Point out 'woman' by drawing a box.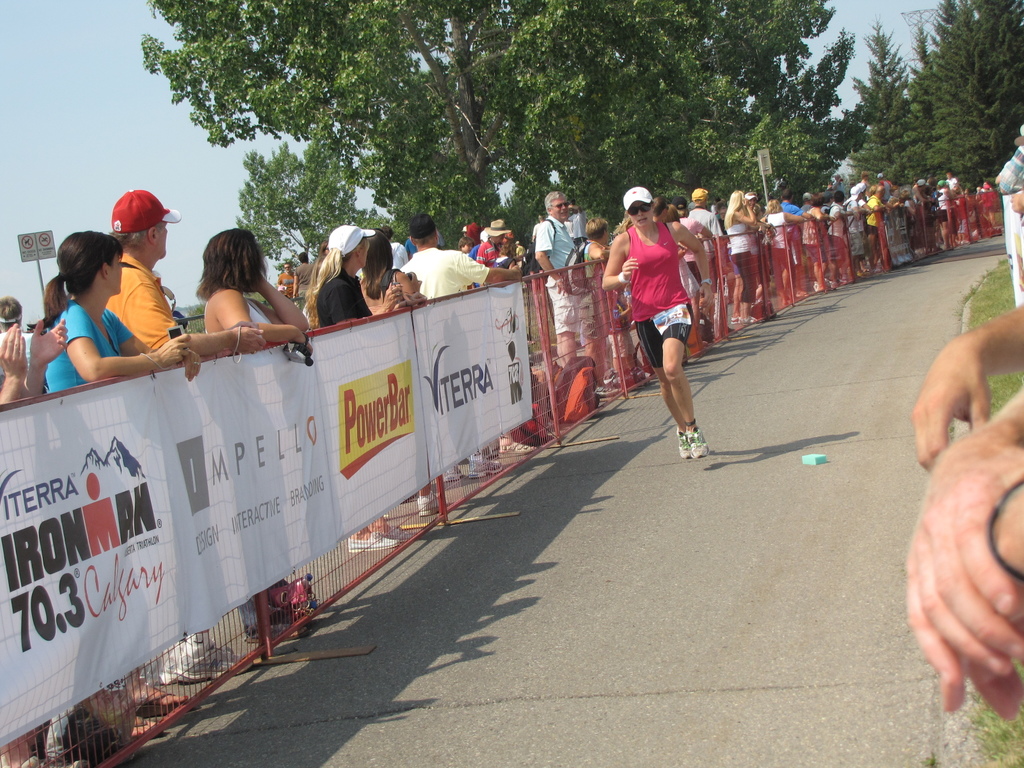
box(867, 184, 889, 275).
